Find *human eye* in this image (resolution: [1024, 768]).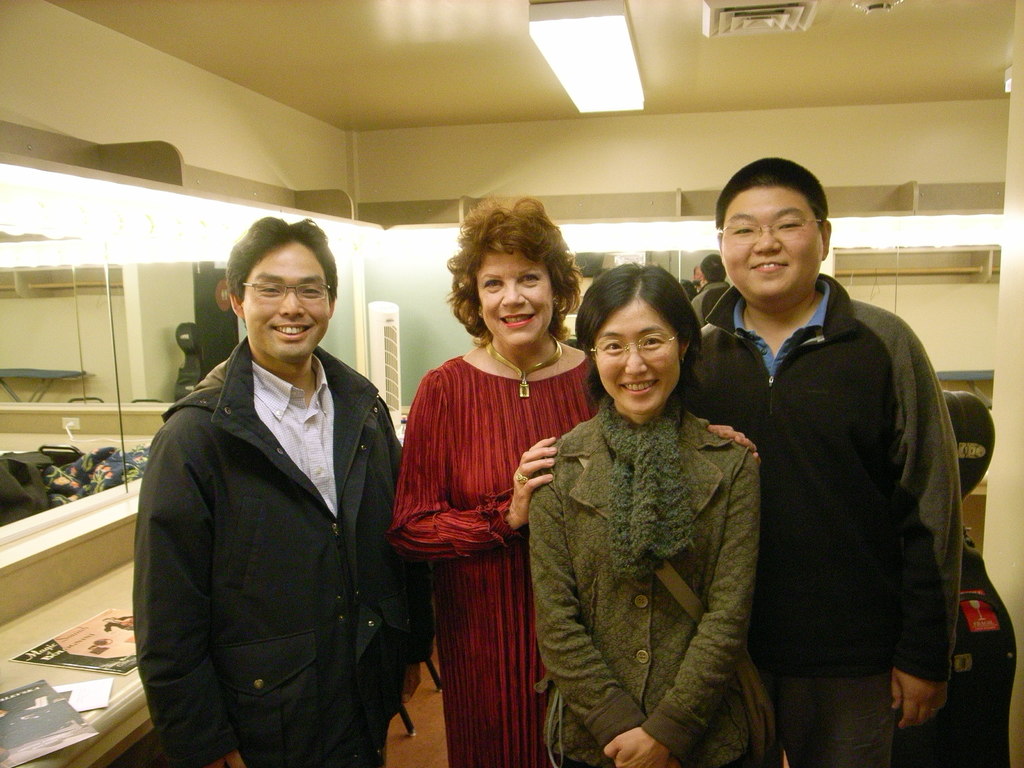
bbox=[478, 274, 506, 292].
